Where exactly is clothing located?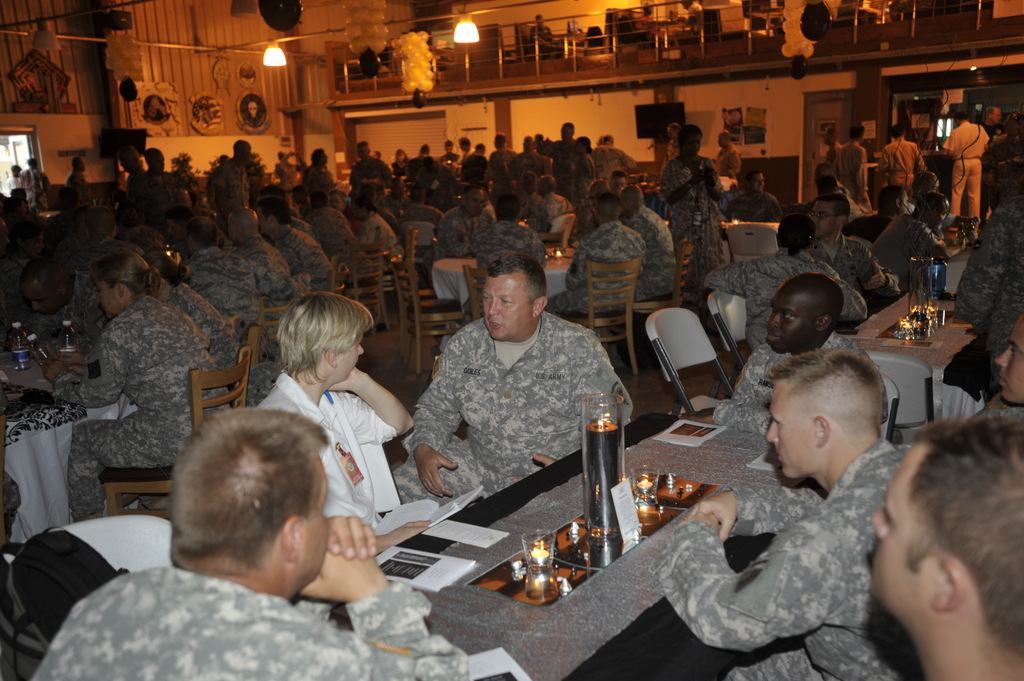
Its bounding box is pyautogui.locateOnScreen(134, 164, 188, 214).
